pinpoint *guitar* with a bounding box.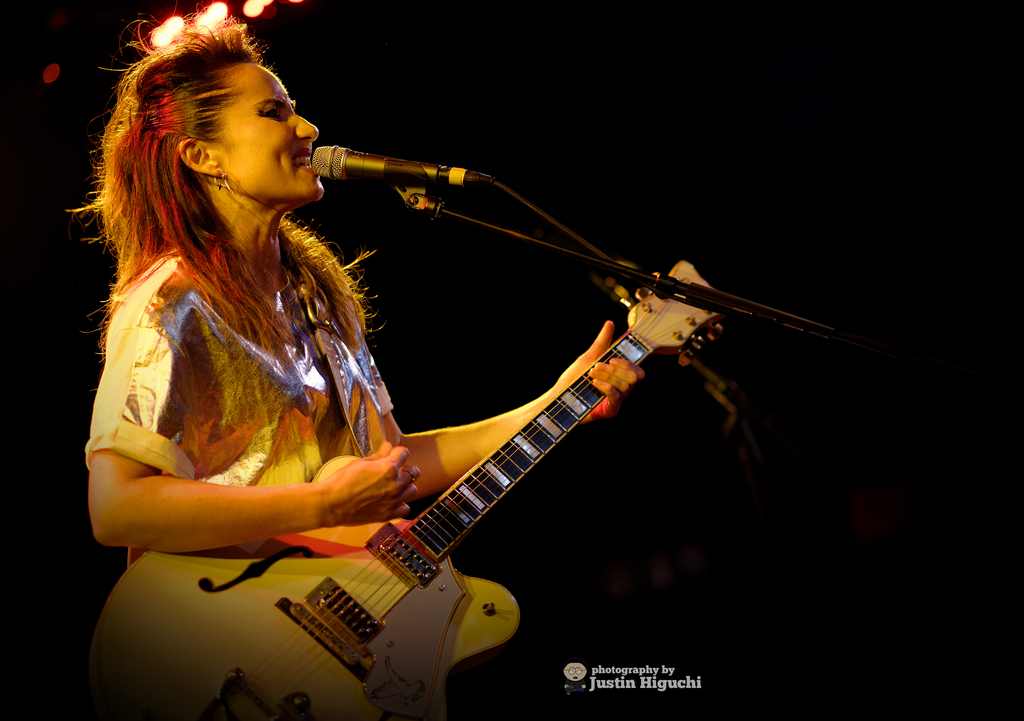
bbox=(83, 255, 735, 720).
